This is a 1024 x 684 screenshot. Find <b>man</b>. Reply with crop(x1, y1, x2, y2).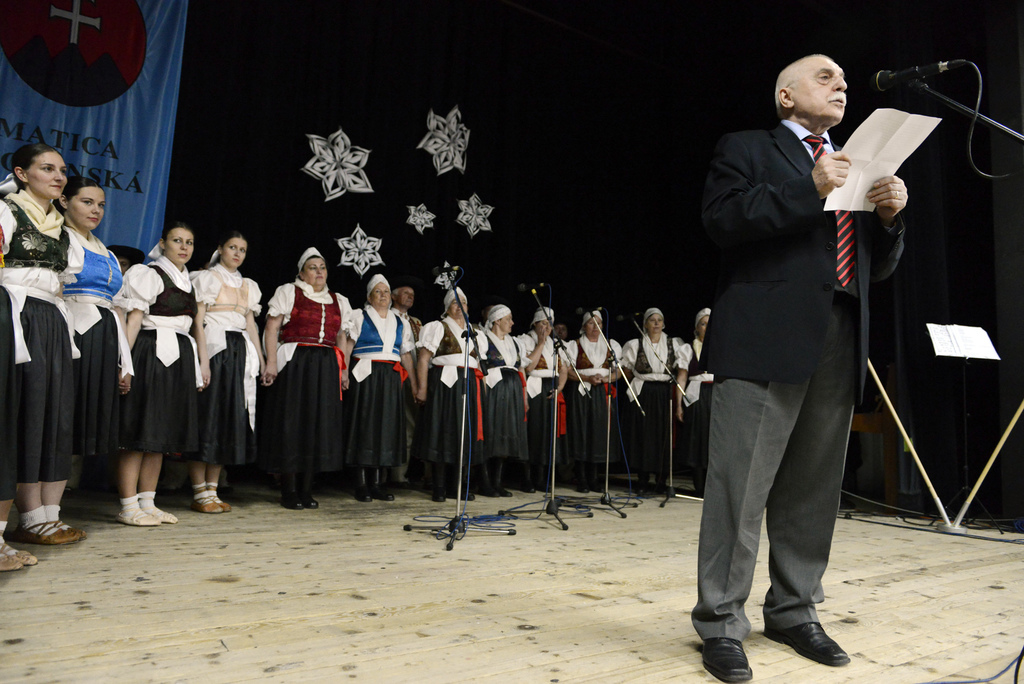
crop(687, 8, 881, 665).
